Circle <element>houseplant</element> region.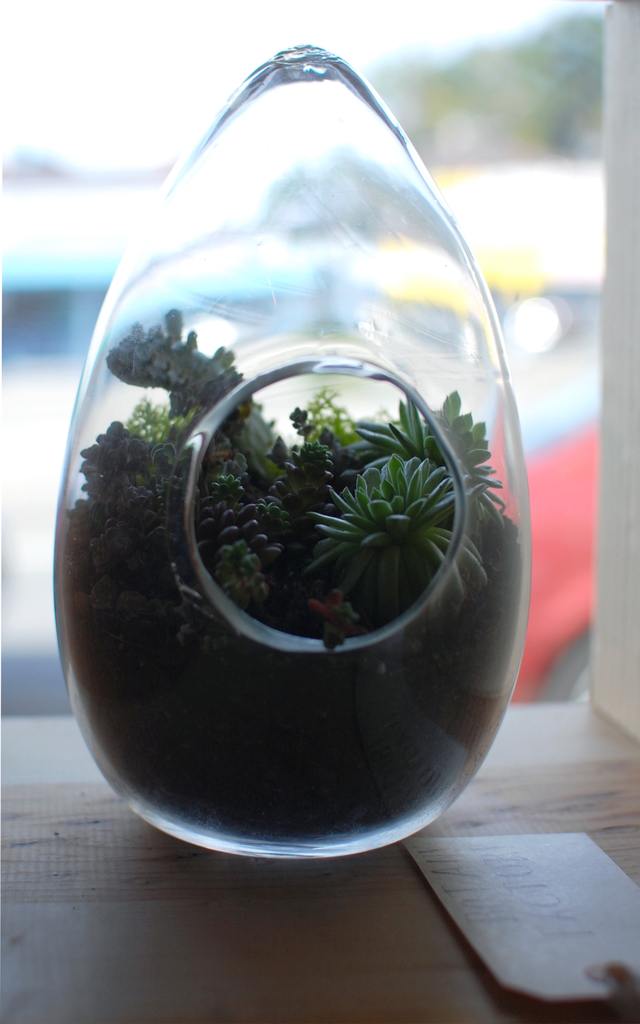
Region: (41,46,540,861).
